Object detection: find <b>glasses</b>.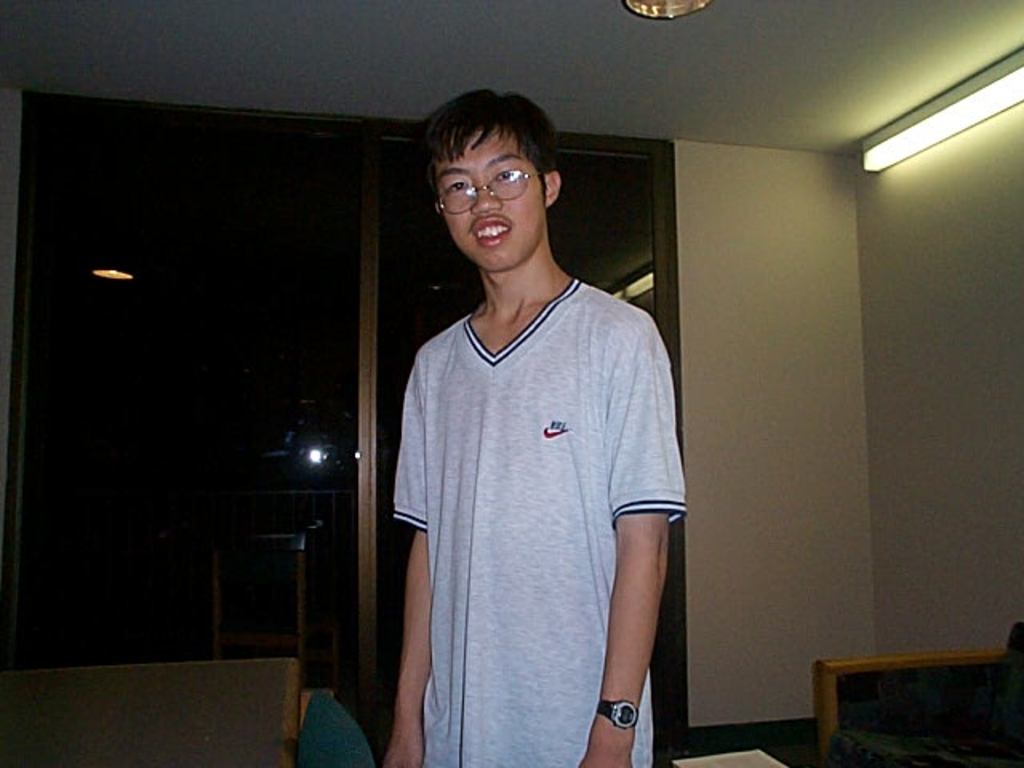
bbox(424, 157, 557, 203).
